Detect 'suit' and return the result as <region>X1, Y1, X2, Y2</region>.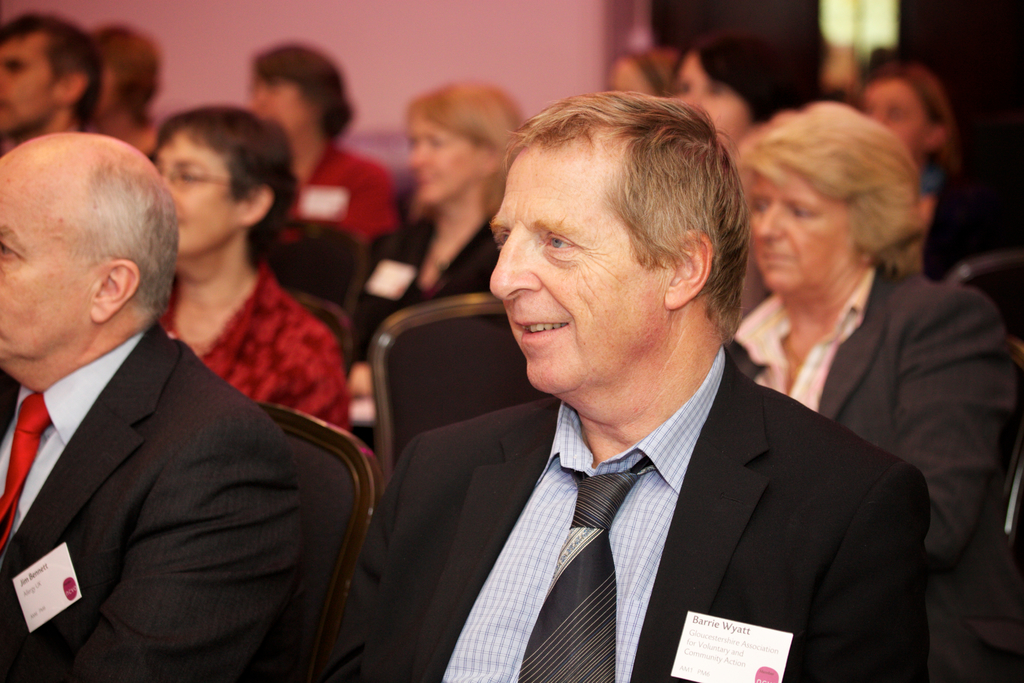
<region>0, 156, 365, 672</region>.
